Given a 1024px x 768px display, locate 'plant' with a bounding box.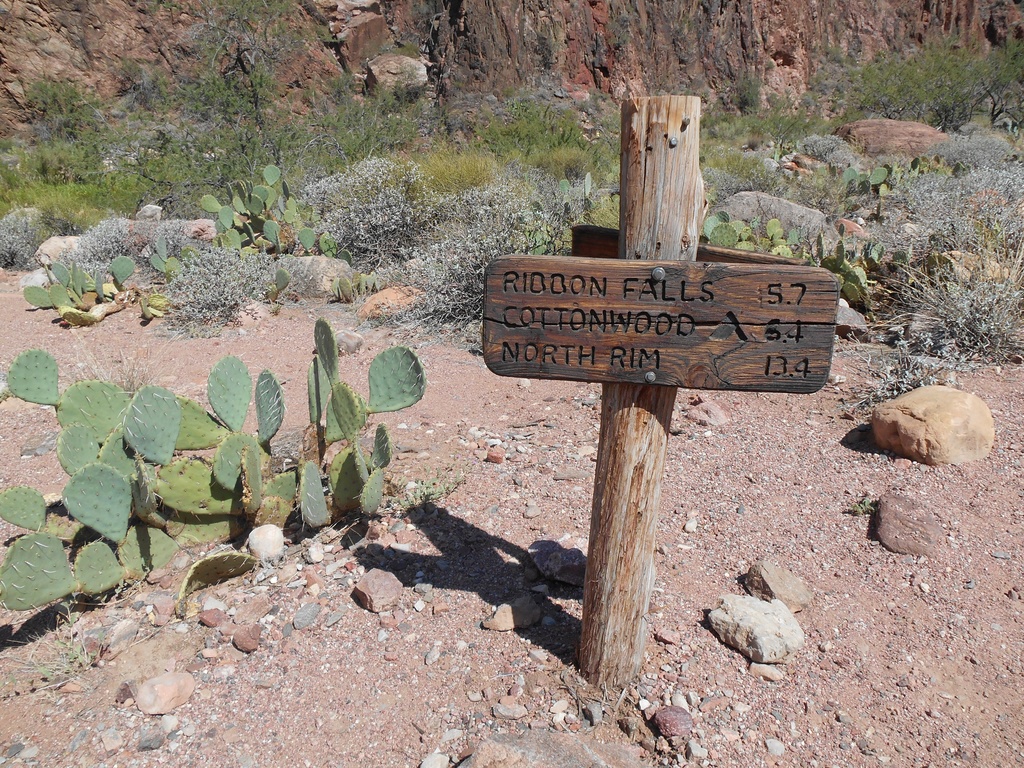
Located: detection(399, 185, 575, 337).
